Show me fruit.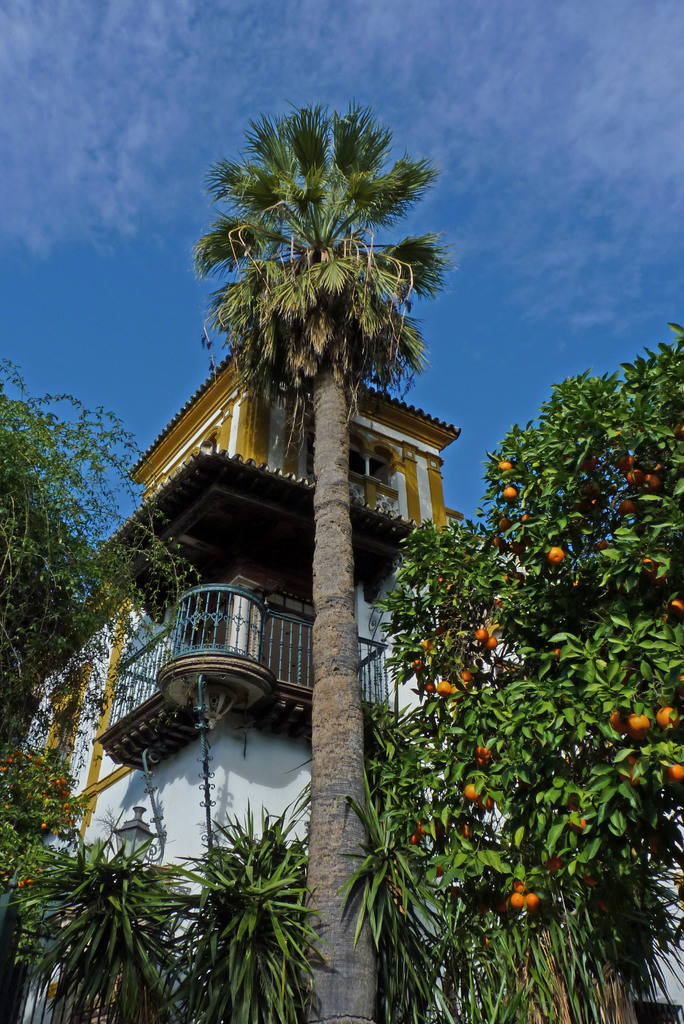
fruit is here: [473, 627, 489, 641].
